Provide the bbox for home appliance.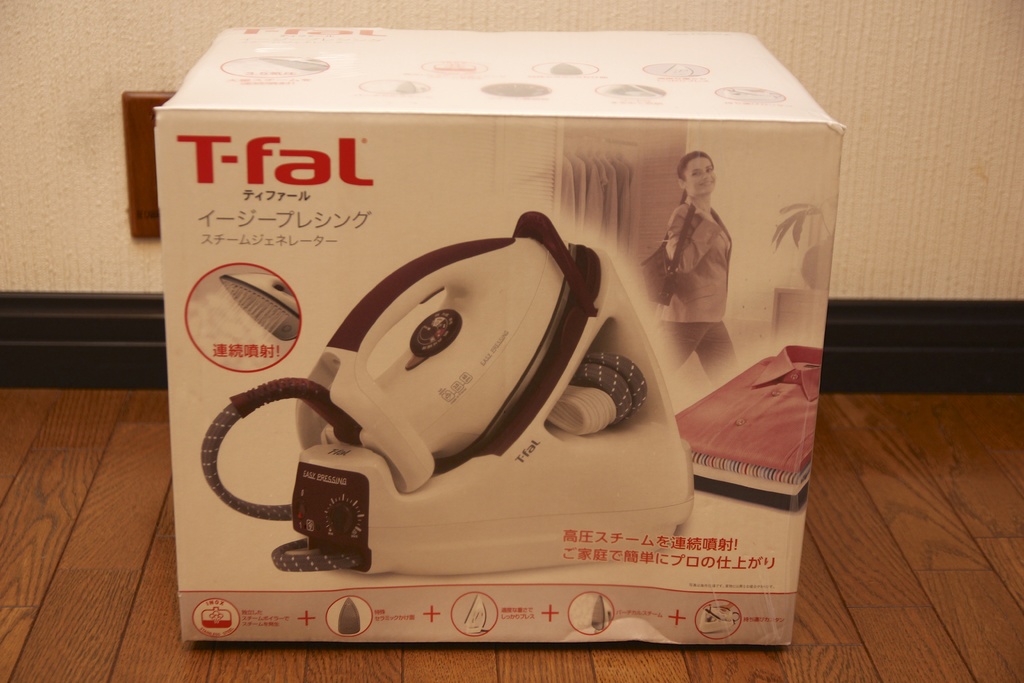
rect(234, 172, 732, 638).
